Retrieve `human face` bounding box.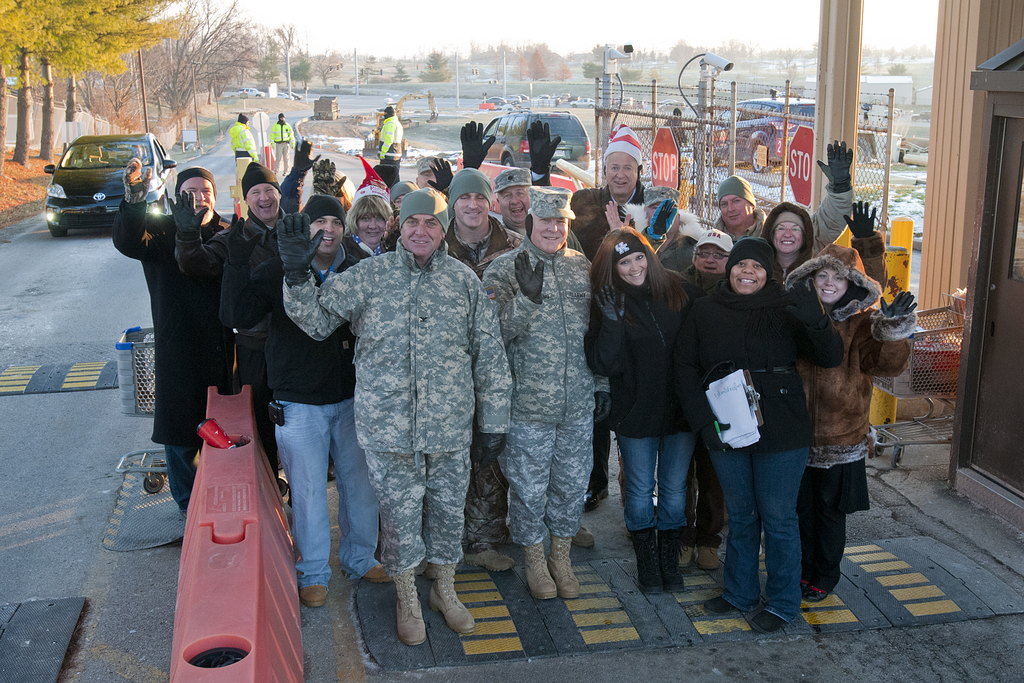
Bounding box: [454, 192, 489, 230].
